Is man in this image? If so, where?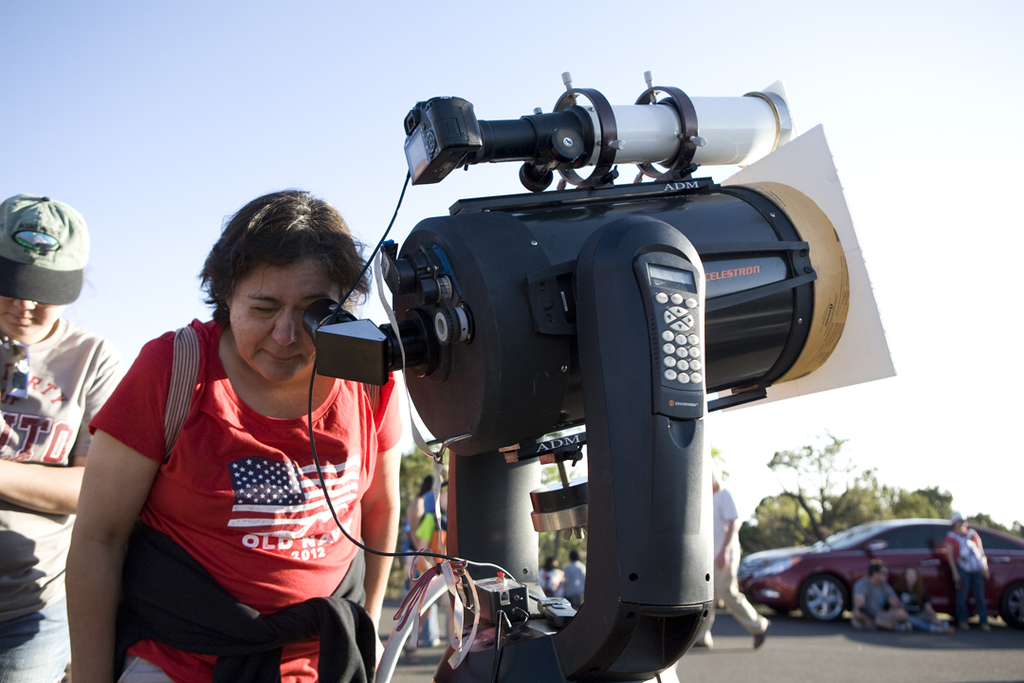
Yes, at {"x1": 848, "y1": 559, "x2": 905, "y2": 631}.
